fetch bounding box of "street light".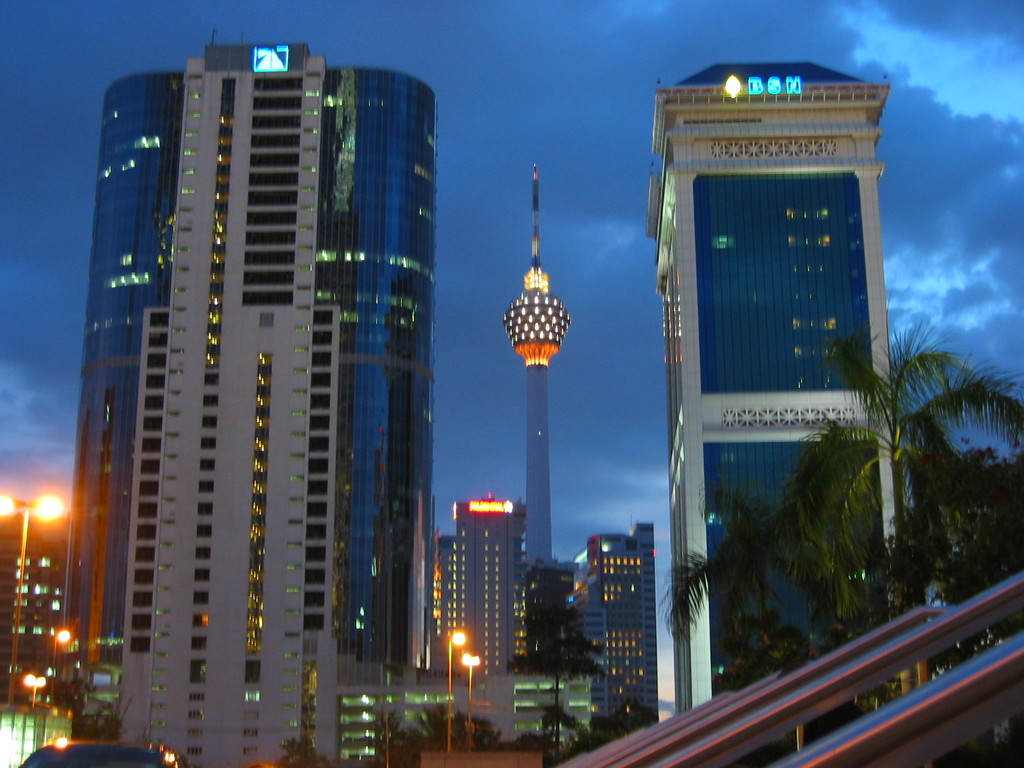
Bbox: [455,648,488,745].
